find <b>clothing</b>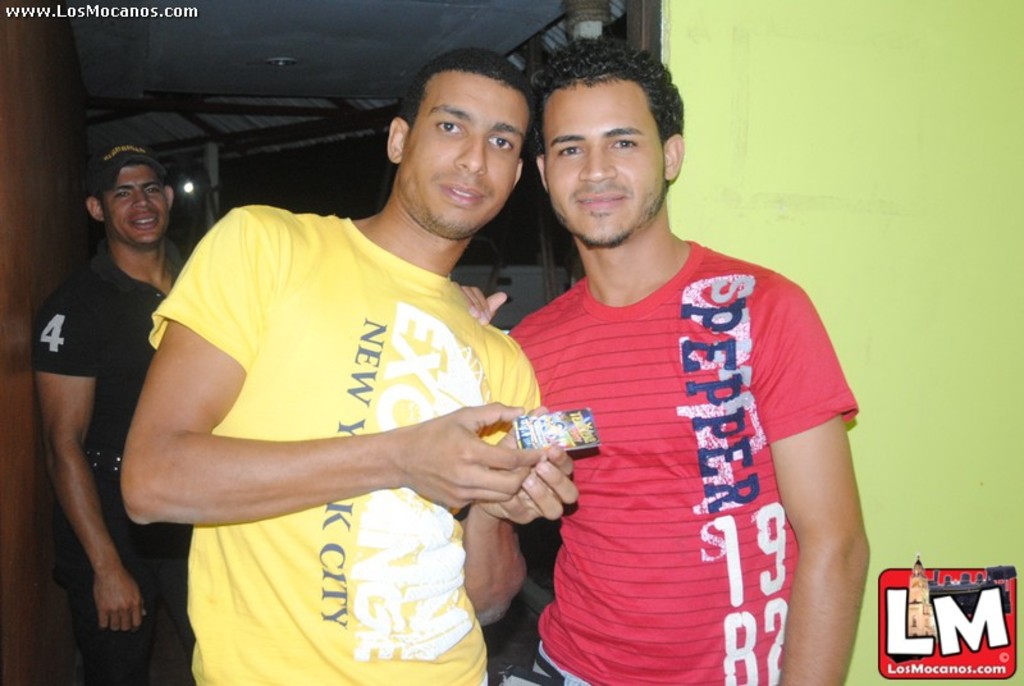
locate(31, 251, 195, 685)
